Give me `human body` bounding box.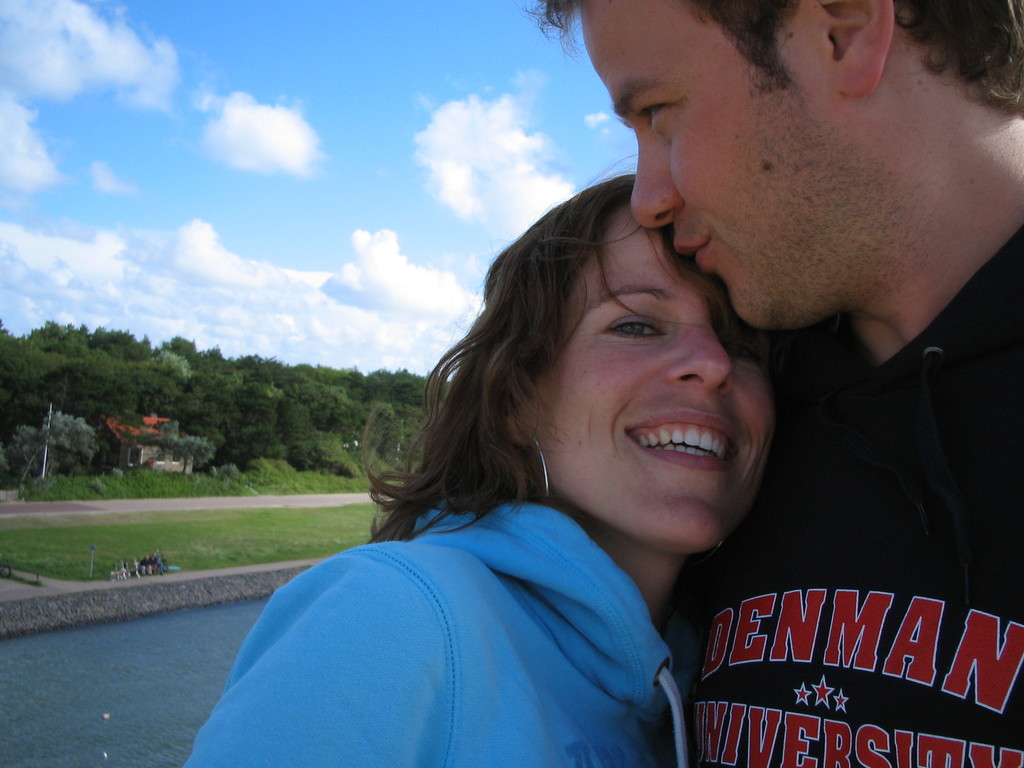
250:196:831:746.
